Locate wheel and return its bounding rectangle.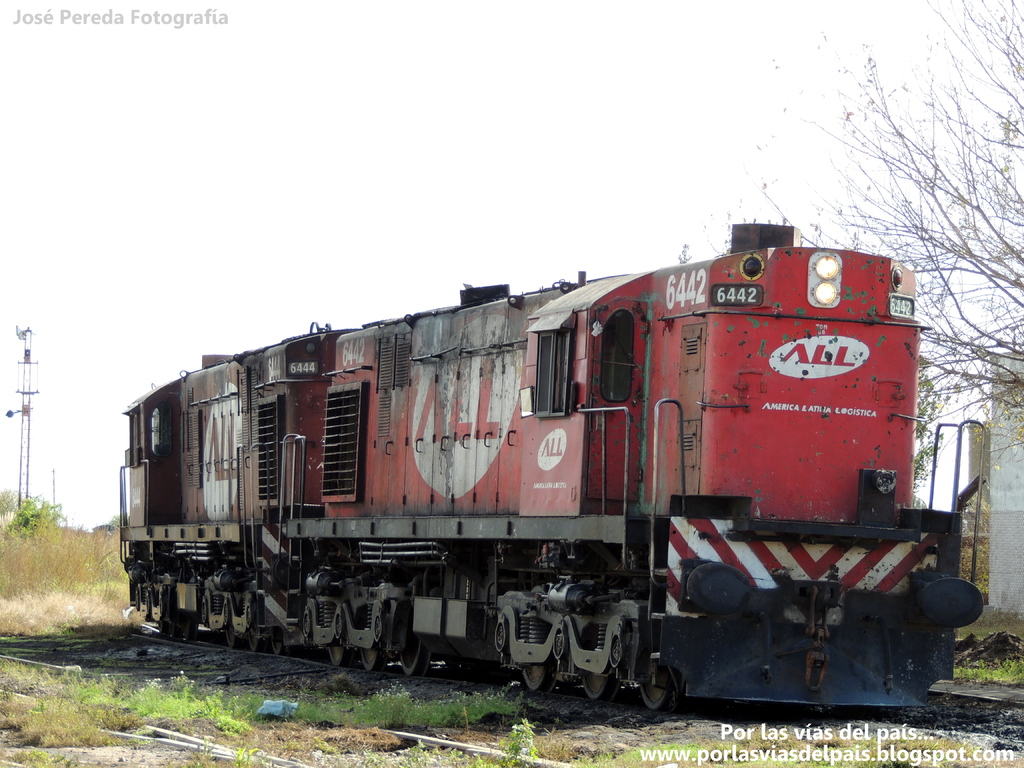
box(639, 685, 671, 712).
